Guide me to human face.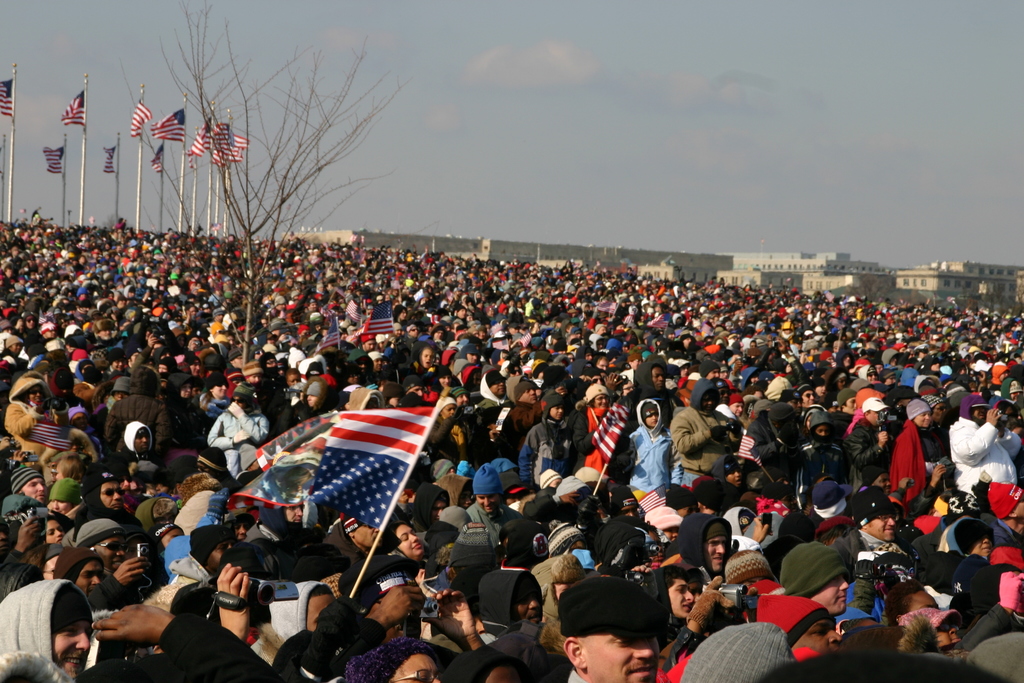
Guidance: BBox(521, 386, 540, 406).
